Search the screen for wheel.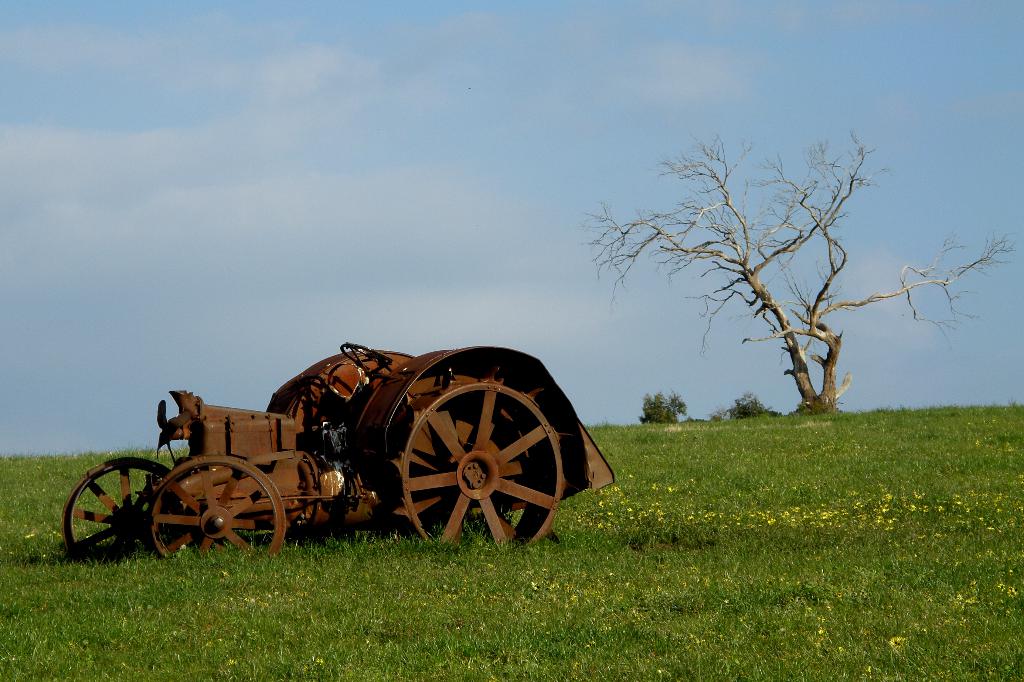
Found at 68:456:176:560.
